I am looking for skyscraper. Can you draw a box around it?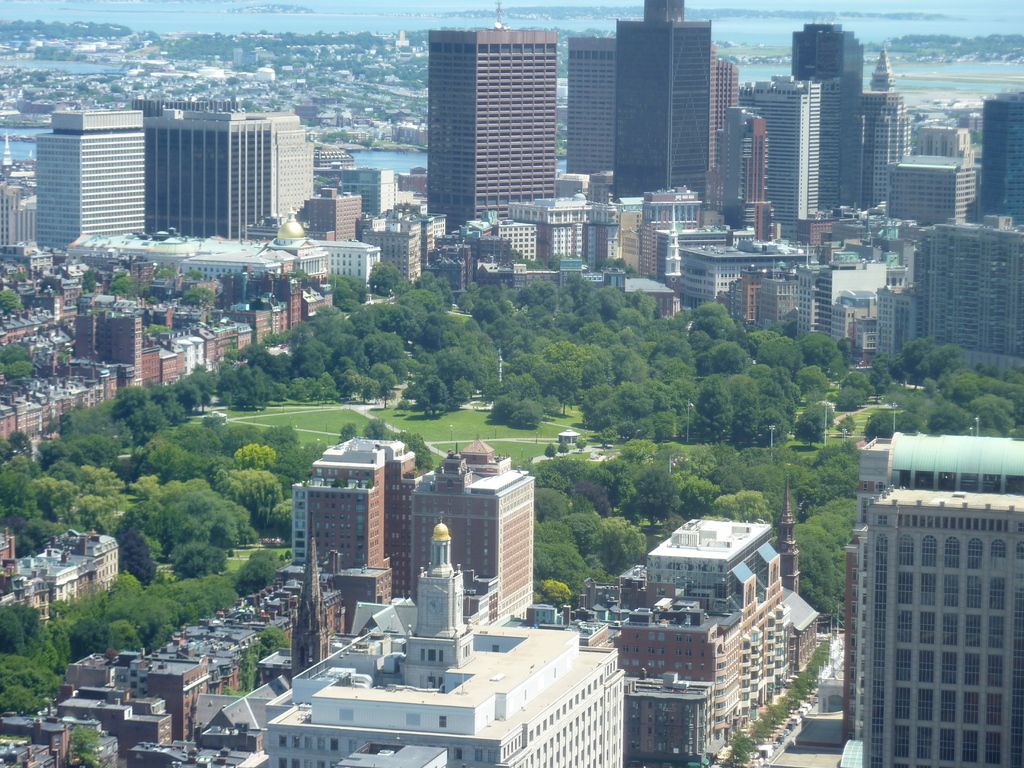
Sure, the bounding box is rect(565, 38, 623, 186).
